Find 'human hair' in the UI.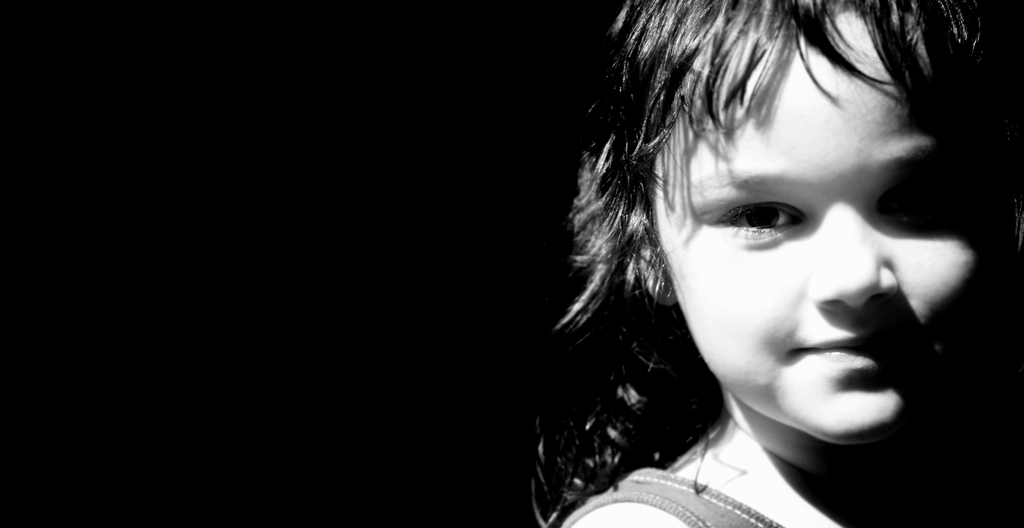
UI element at left=576, top=0, right=1003, bottom=324.
